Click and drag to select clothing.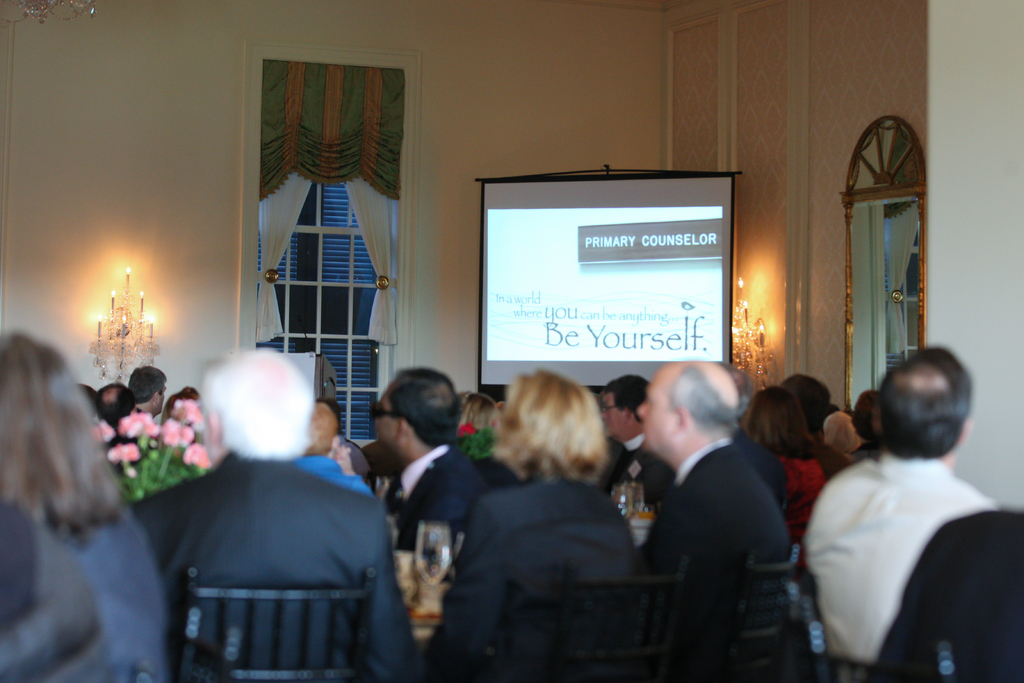
Selection: (646, 434, 794, 682).
